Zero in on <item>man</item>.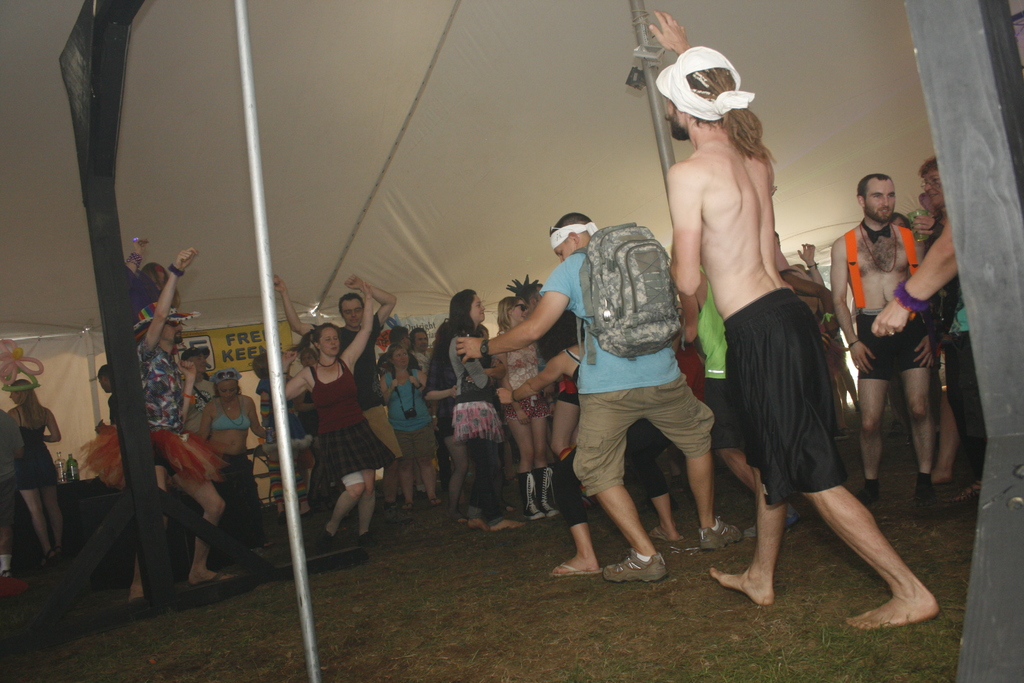
Zeroed in: {"x1": 827, "y1": 171, "x2": 934, "y2": 509}.
